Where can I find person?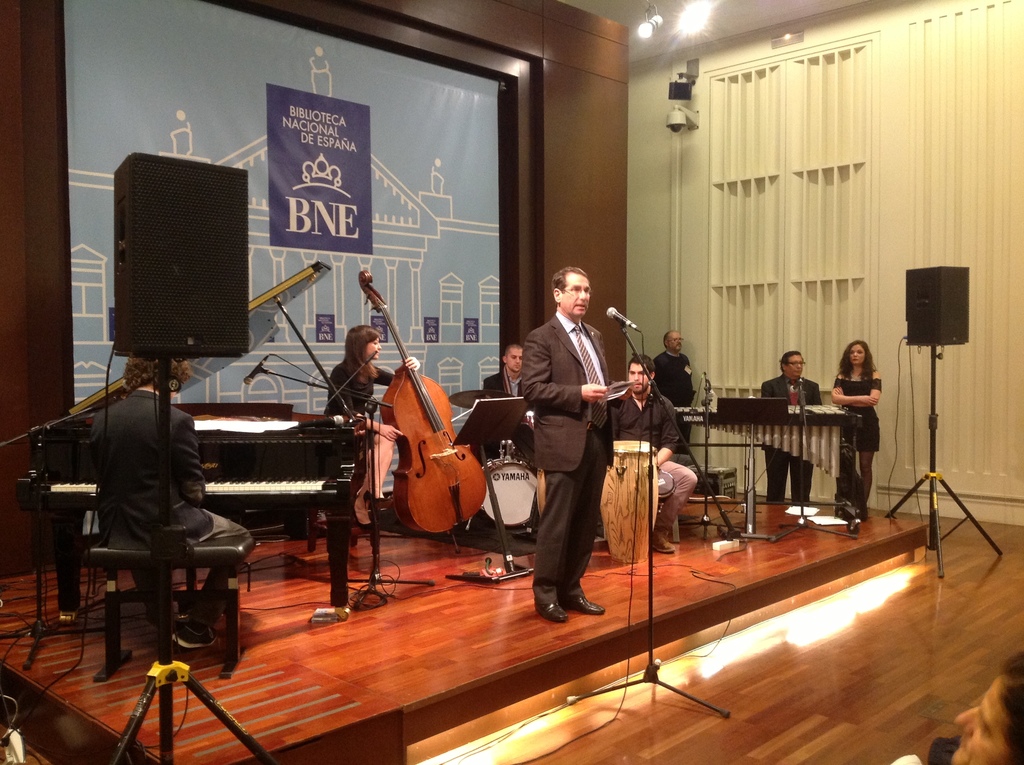
You can find it at (x1=833, y1=340, x2=885, y2=503).
